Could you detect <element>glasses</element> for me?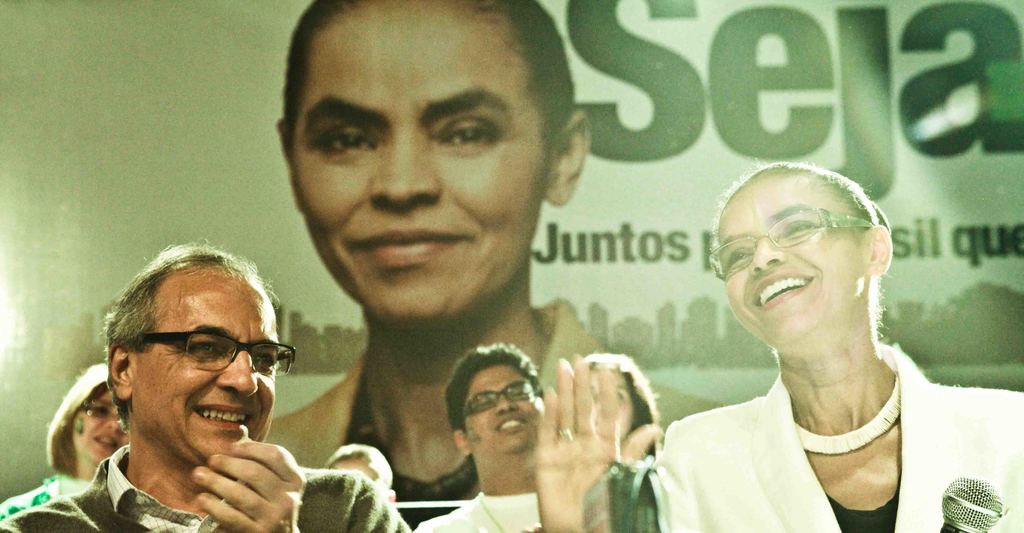
Detection result: x1=109 y1=333 x2=288 y2=397.
